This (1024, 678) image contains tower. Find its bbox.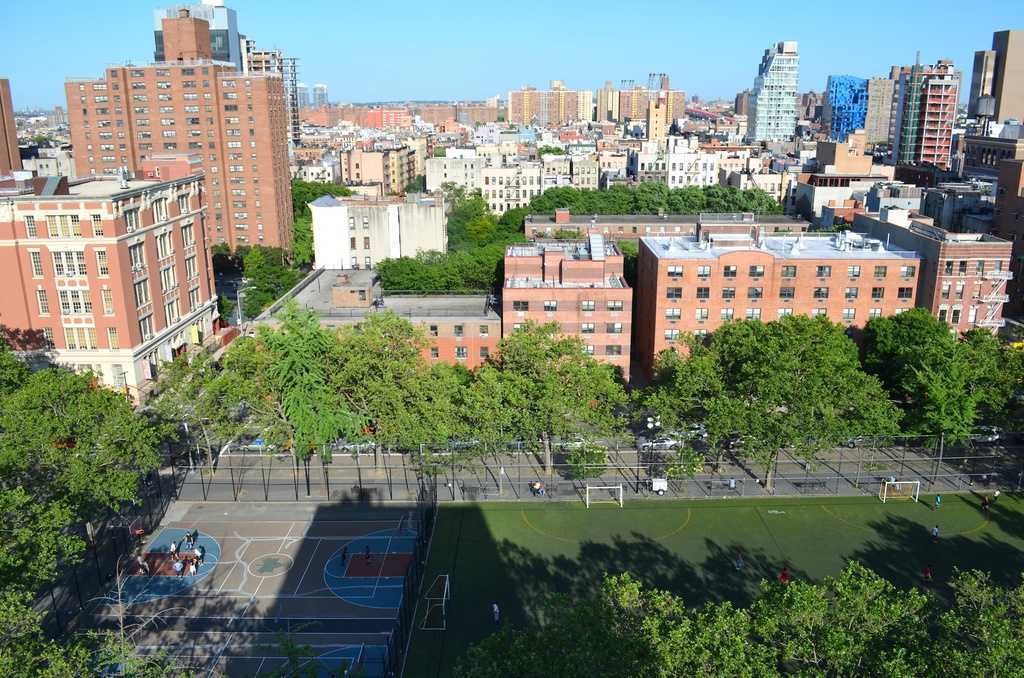
{"left": 917, "top": 59, "right": 970, "bottom": 173}.
